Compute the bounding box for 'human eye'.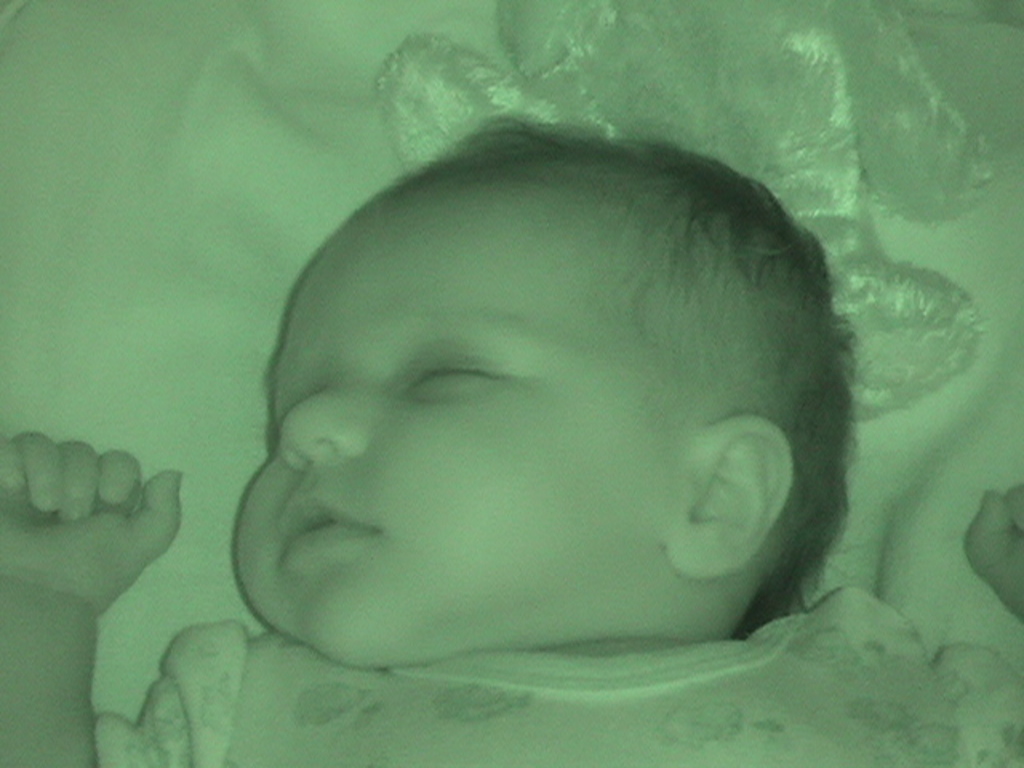
[402,342,522,416].
